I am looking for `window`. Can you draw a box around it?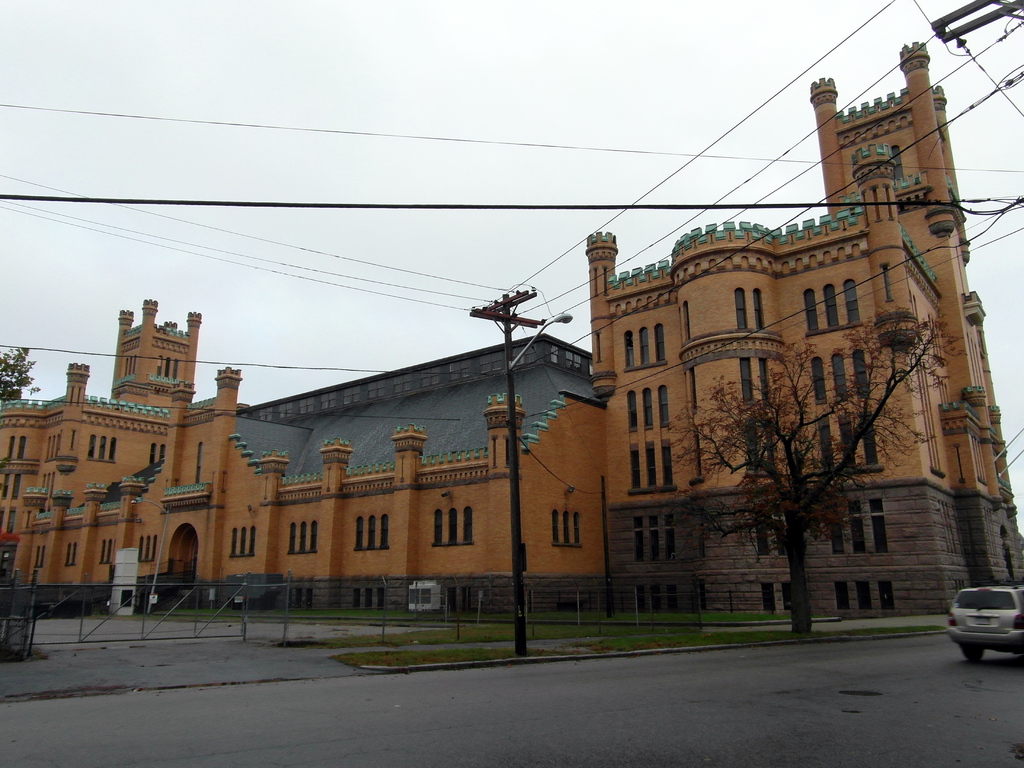
Sure, the bounding box is x1=819, y1=413, x2=833, y2=475.
